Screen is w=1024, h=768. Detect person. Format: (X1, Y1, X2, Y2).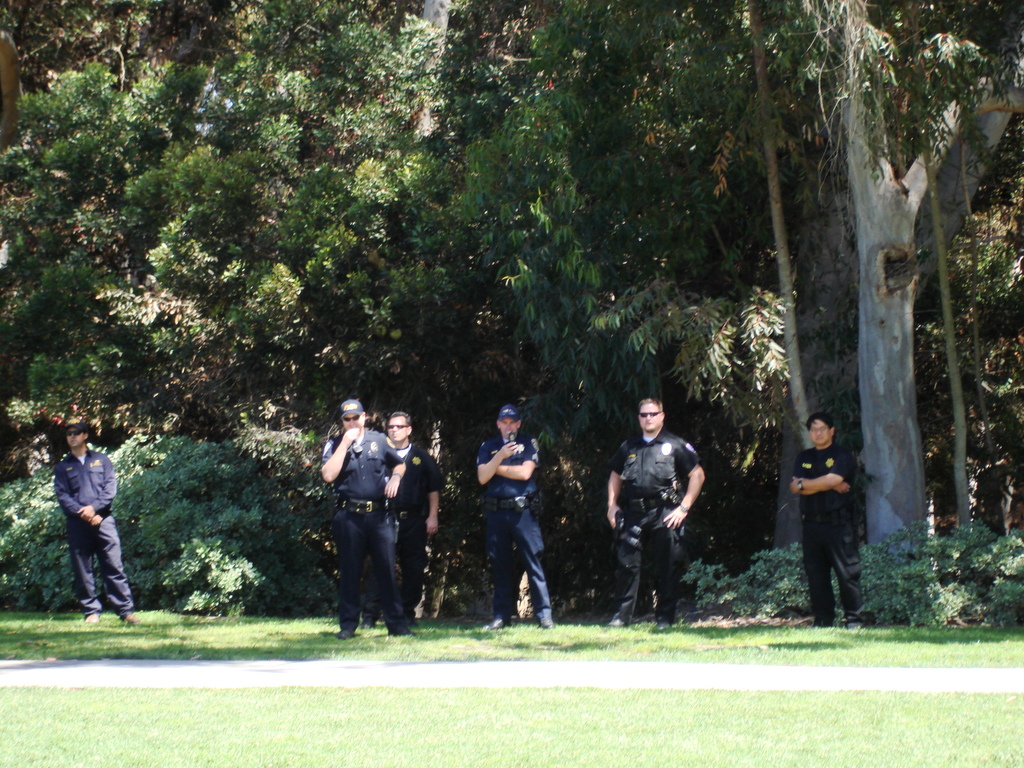
(477, 407, 551, 631).
